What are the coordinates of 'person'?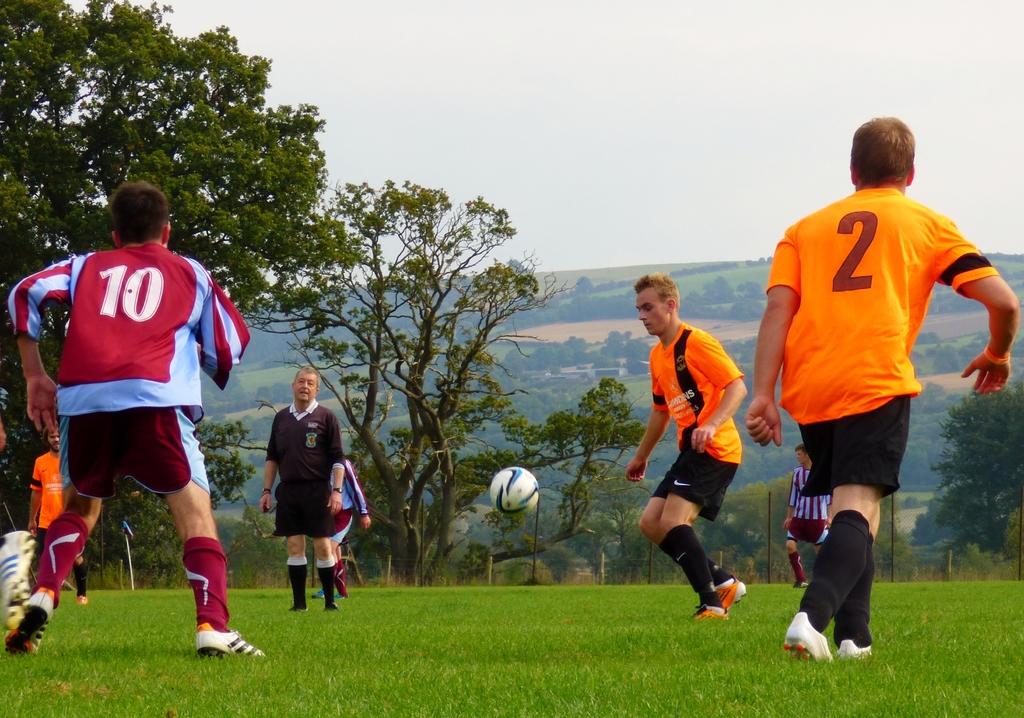
region(253, 366, 344, 633).
